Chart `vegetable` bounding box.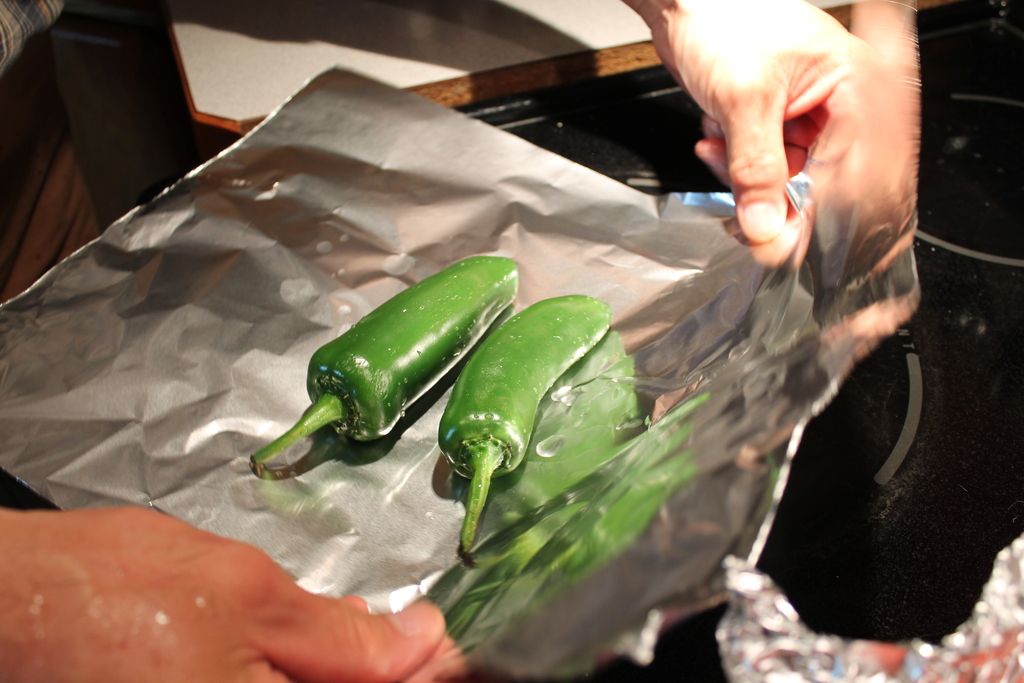
Charted: [x1=255, y1=259, x2=525, y2=471].
